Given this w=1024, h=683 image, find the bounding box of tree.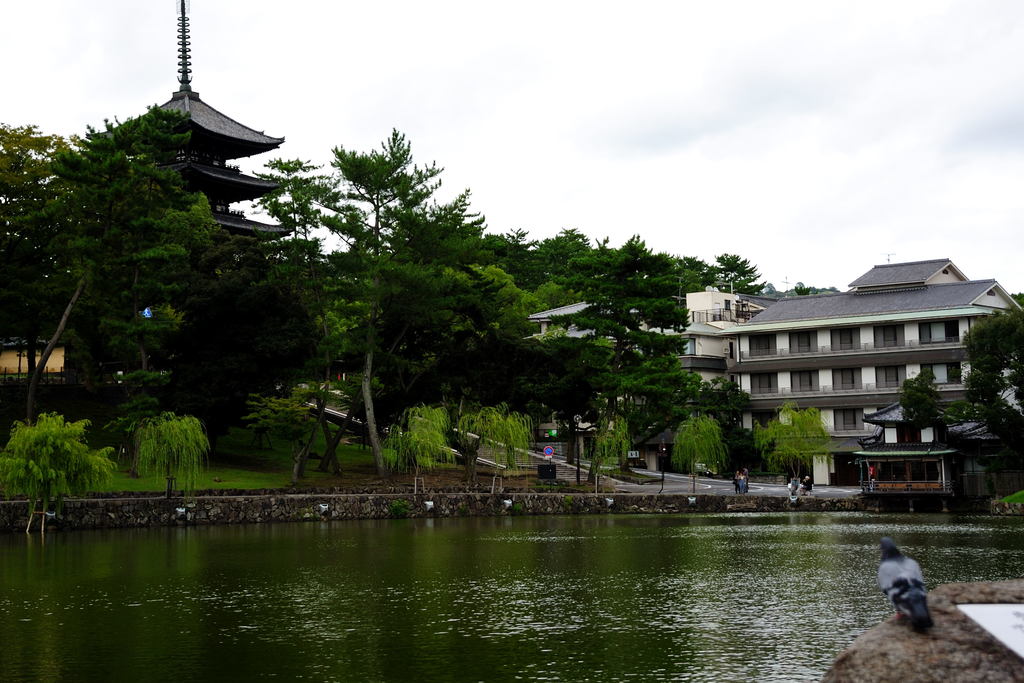
bbox=[956, 288, 1023, 451].
